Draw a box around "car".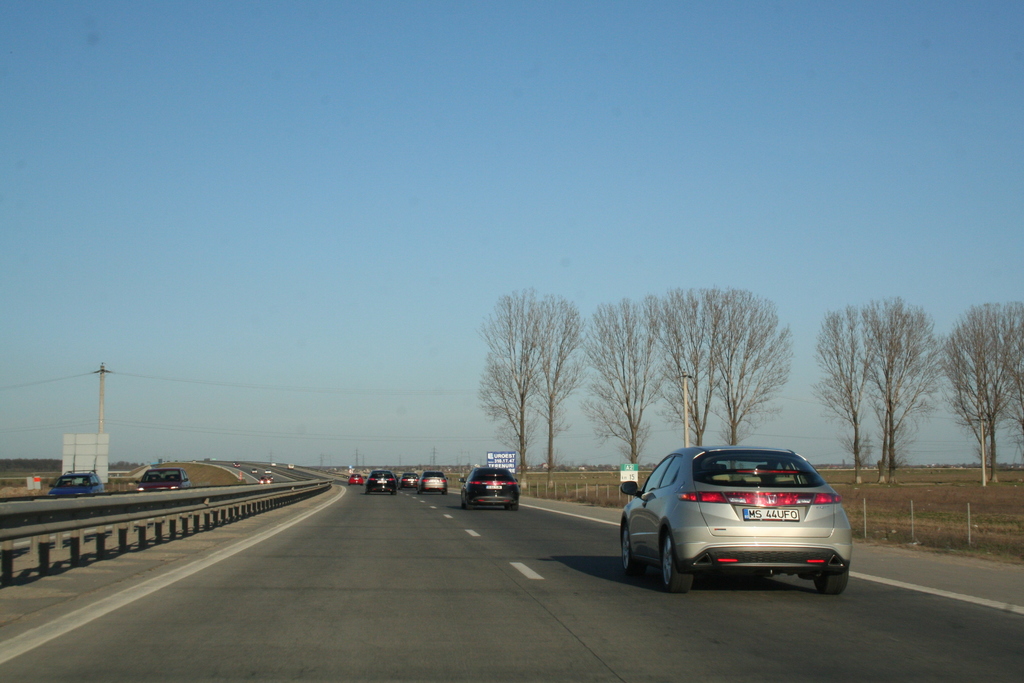
l=421, t=470, r=447, b=493.
